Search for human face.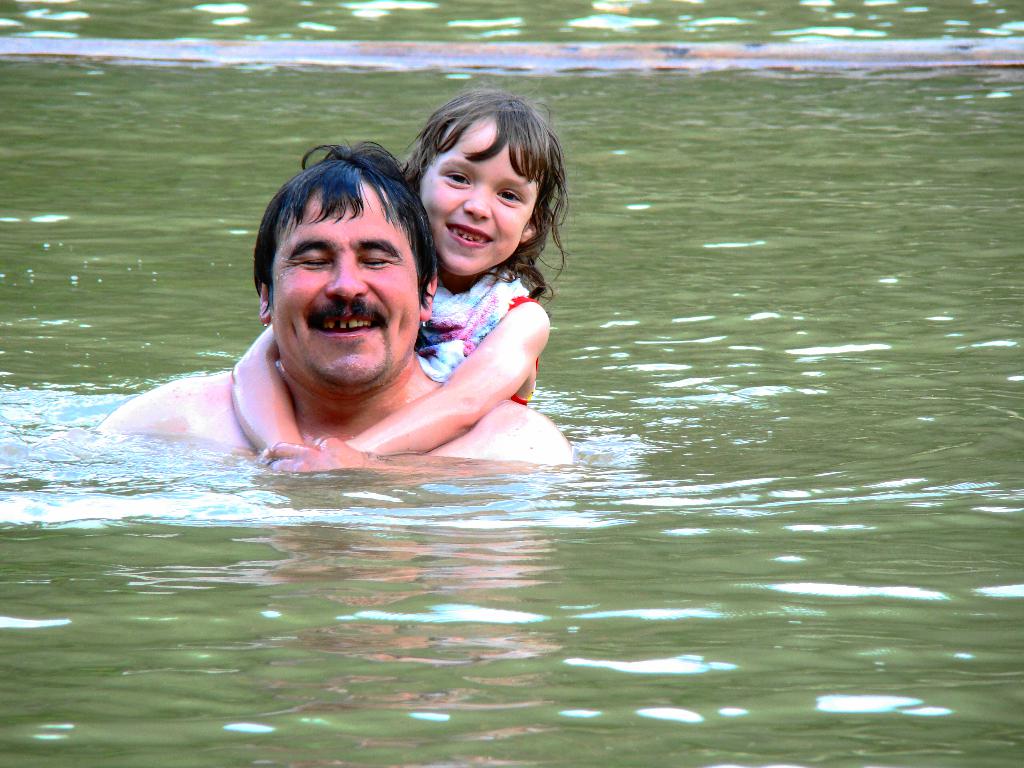
Found at BBox(420, 116, 541, 273).
